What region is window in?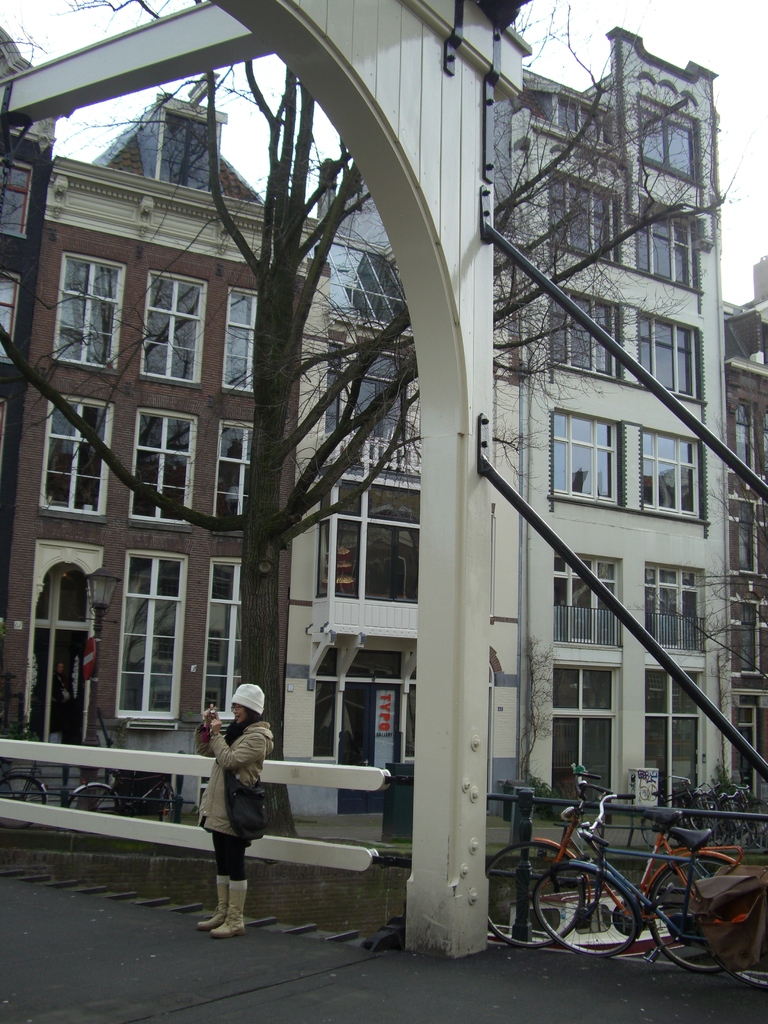
{"left": 219, "top": 291, "right": 259, "bottom": 394}.
